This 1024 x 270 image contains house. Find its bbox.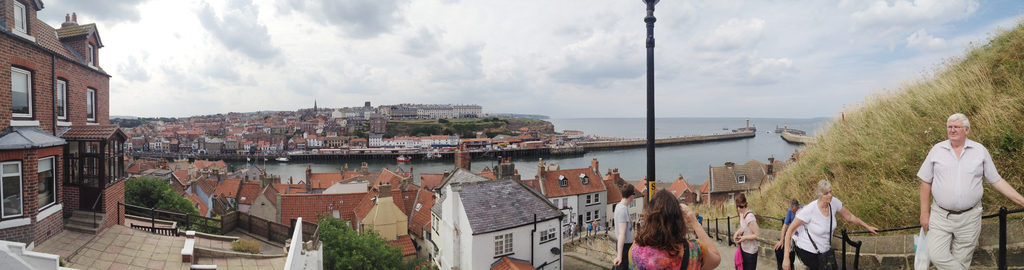
<region>291, 130, 354, 152</region>.
